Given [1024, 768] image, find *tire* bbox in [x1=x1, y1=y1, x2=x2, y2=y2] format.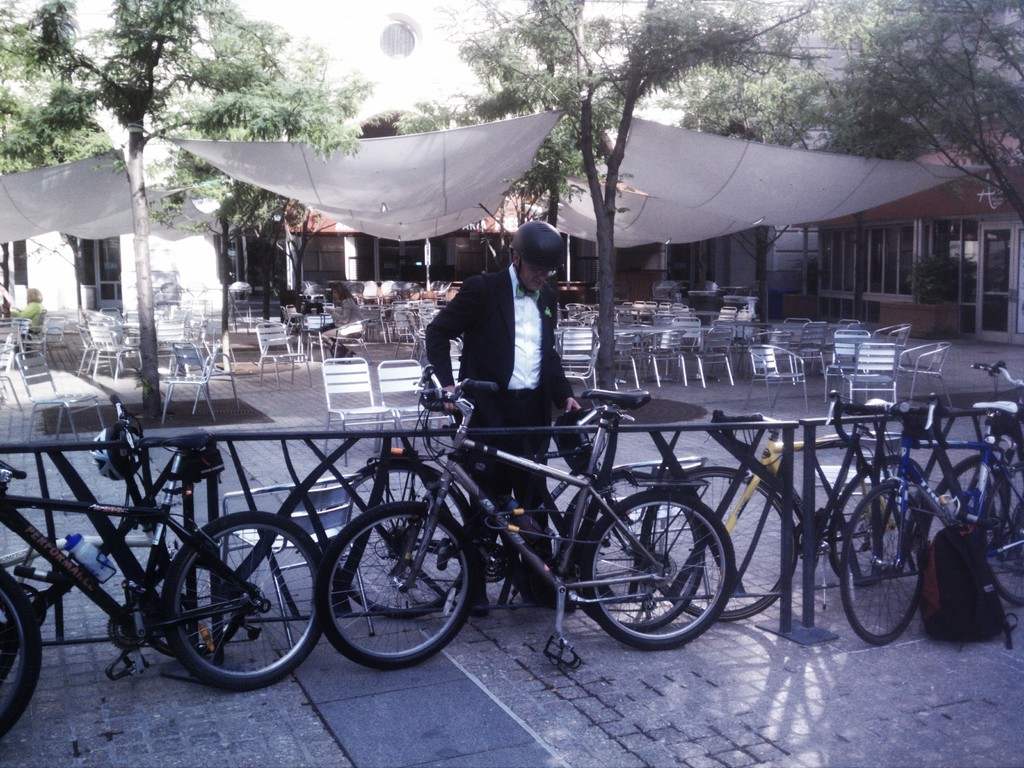
[x1=157, y1=506, x2=330, y2=687].
